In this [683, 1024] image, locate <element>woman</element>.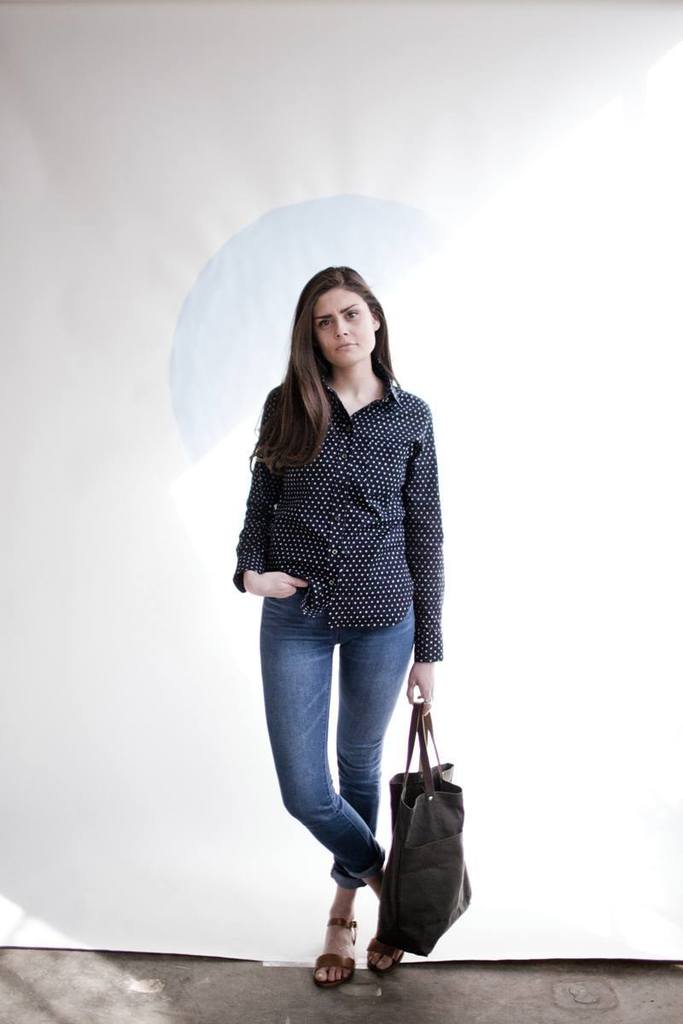
Bounding box: 214, 221, 476, 986.
